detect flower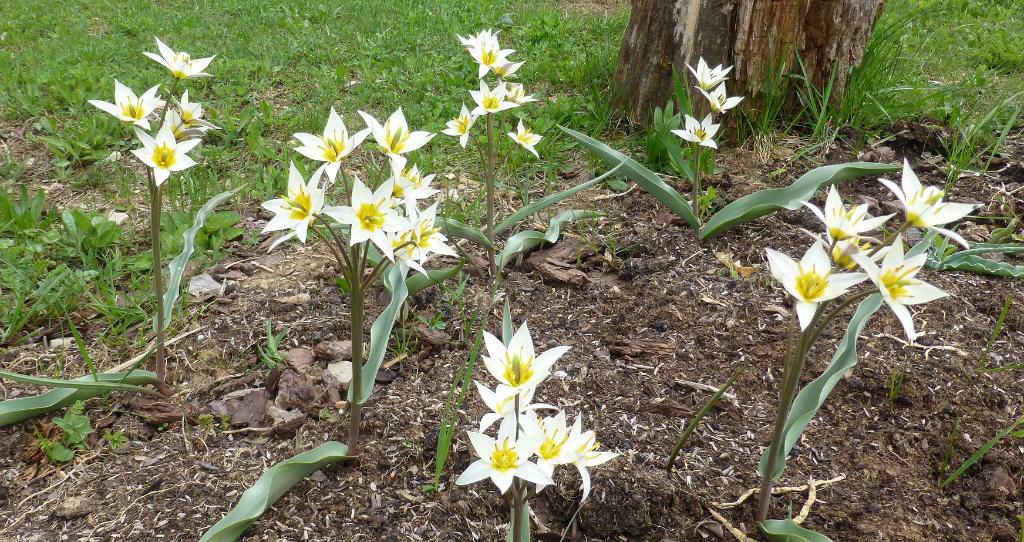
{"x1": 496, "y1": 58, "x2": 522, "y2": 81}
